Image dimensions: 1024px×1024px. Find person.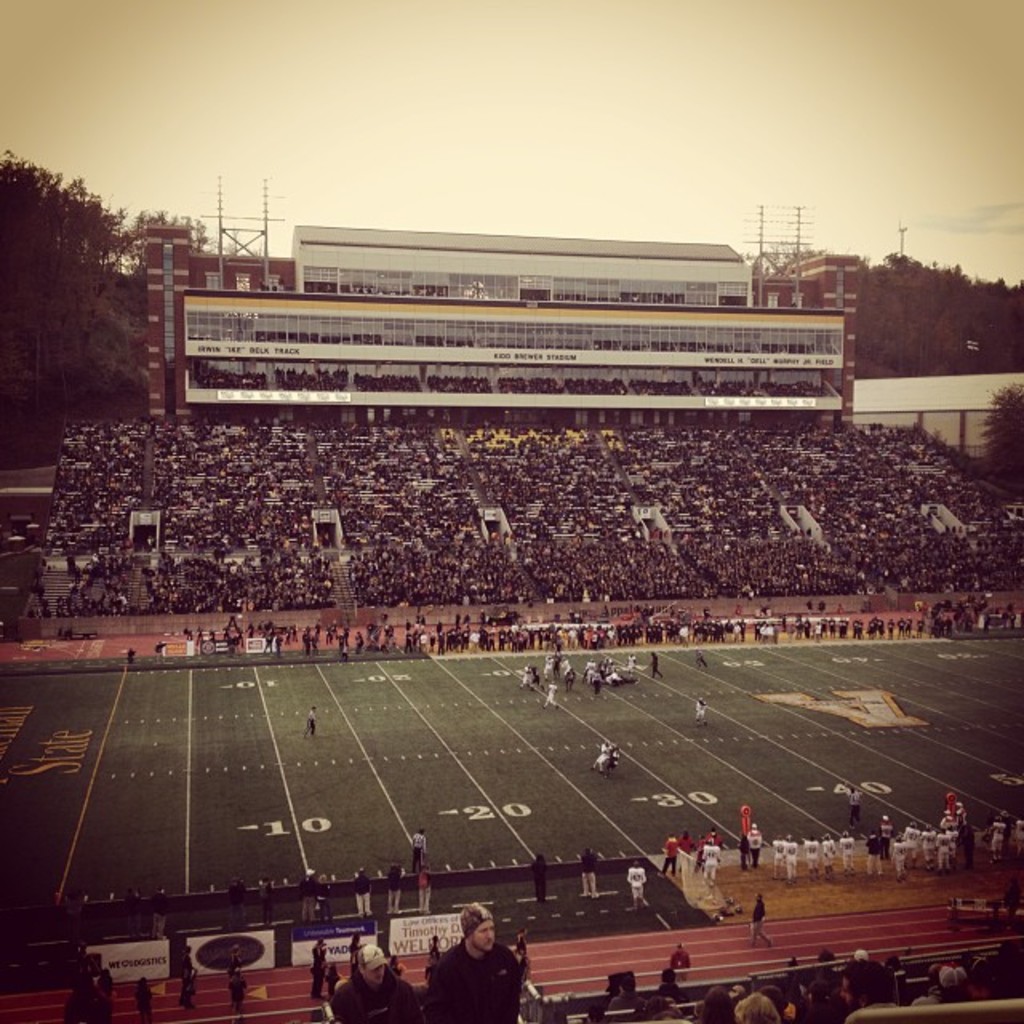
rect(427, 904, 506, 1023).
